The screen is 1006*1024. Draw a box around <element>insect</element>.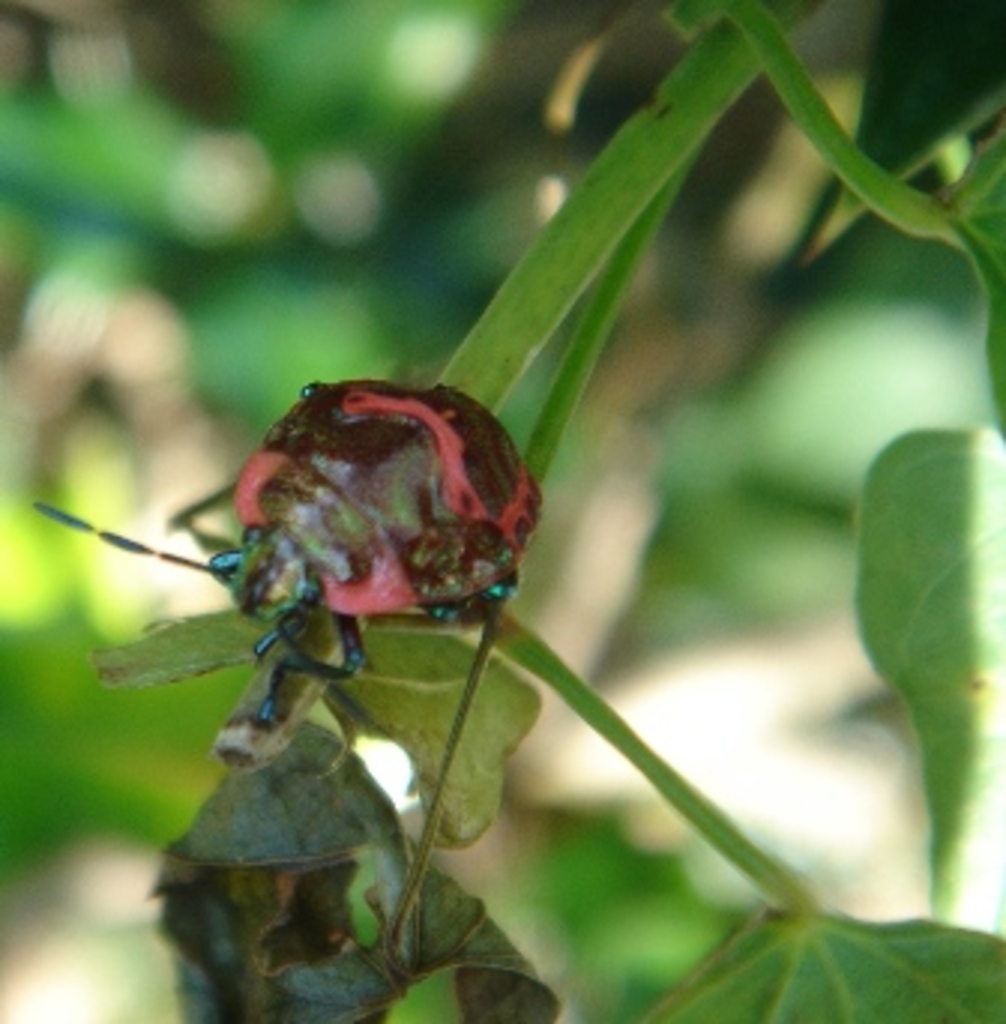
bbox=[30, 374, 551, 743].
